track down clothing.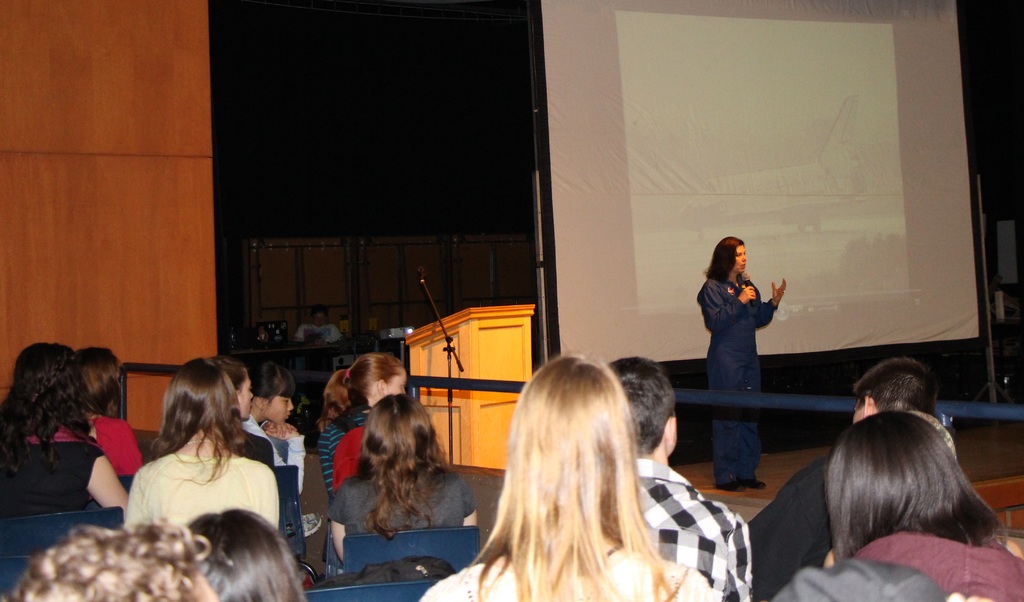
Tracked to 122/447/276/531.
